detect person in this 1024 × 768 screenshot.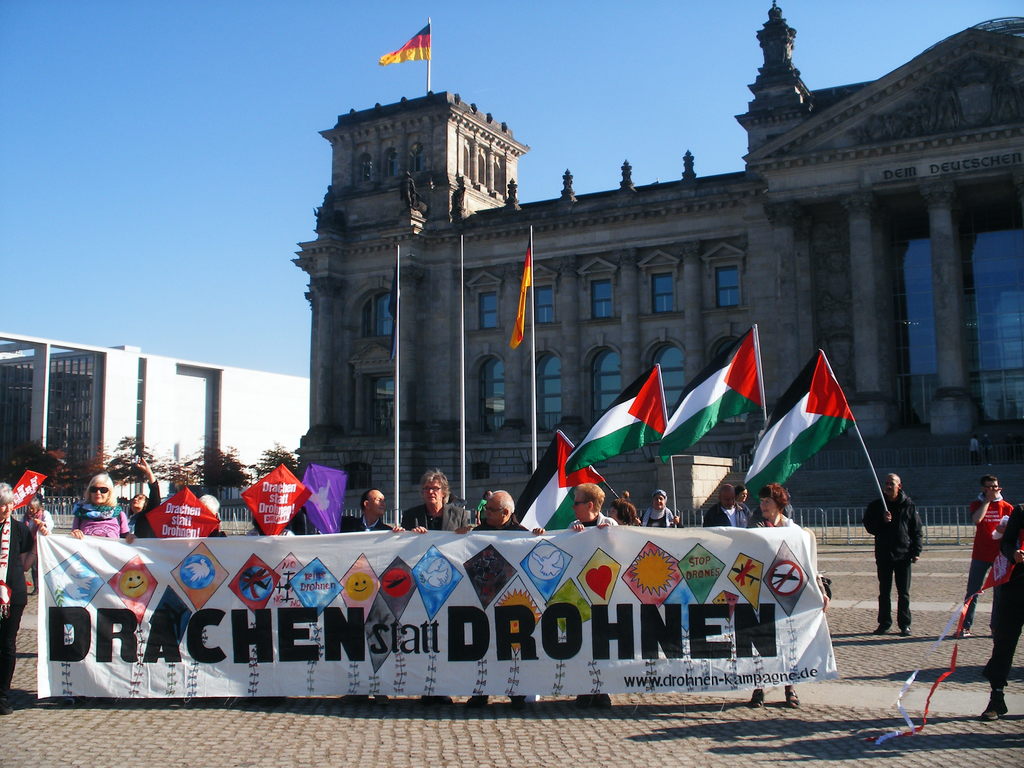
Detection: [564,481,620,715].
